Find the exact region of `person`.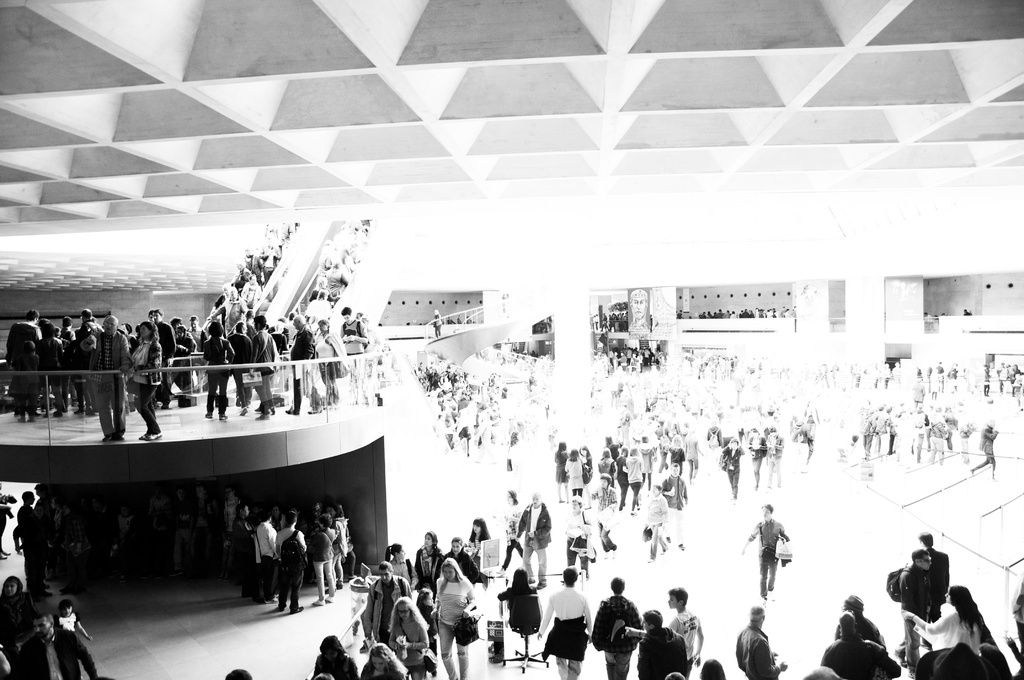
Exact region: left=836, top=596, right=887, bottom=649.
